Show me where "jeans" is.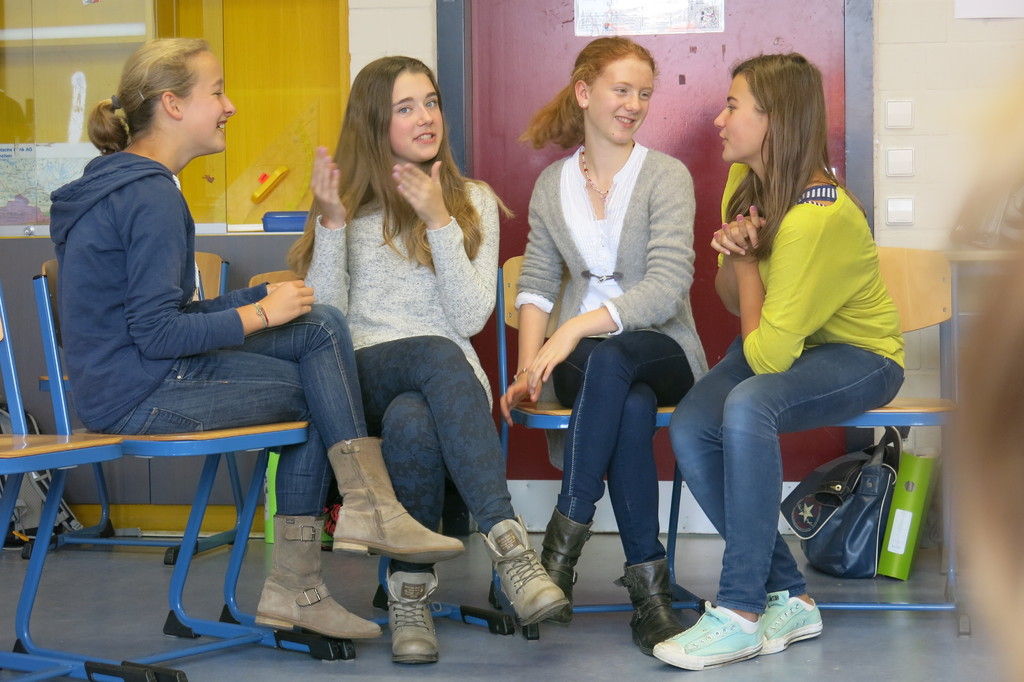
"jeans" is at 550/336/696/564.
